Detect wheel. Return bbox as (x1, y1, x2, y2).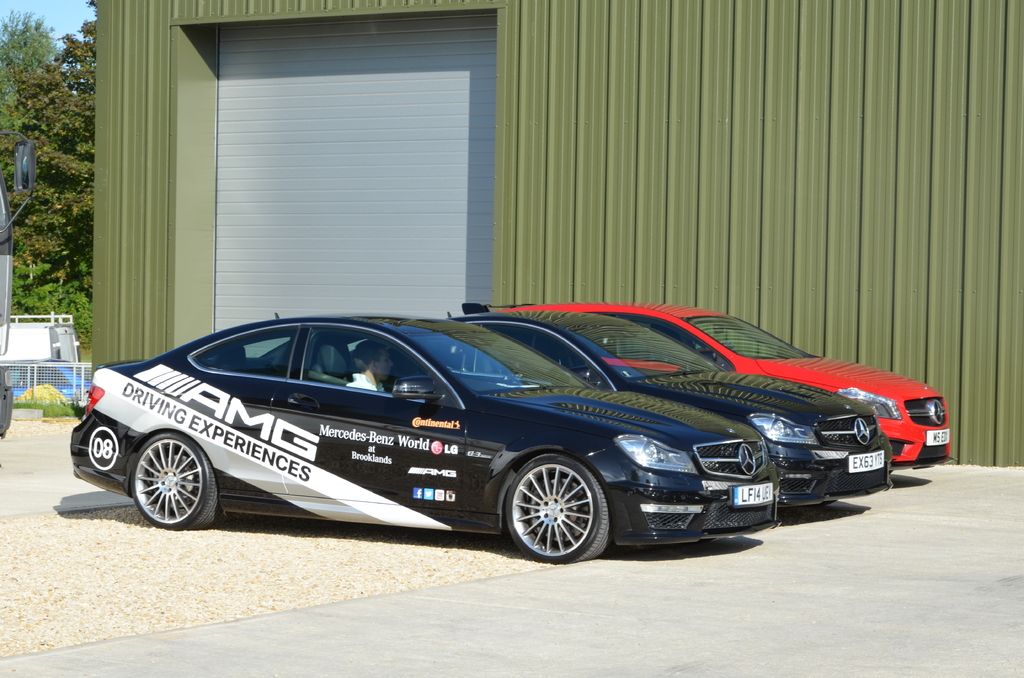
(501, 467, 600, 551).
